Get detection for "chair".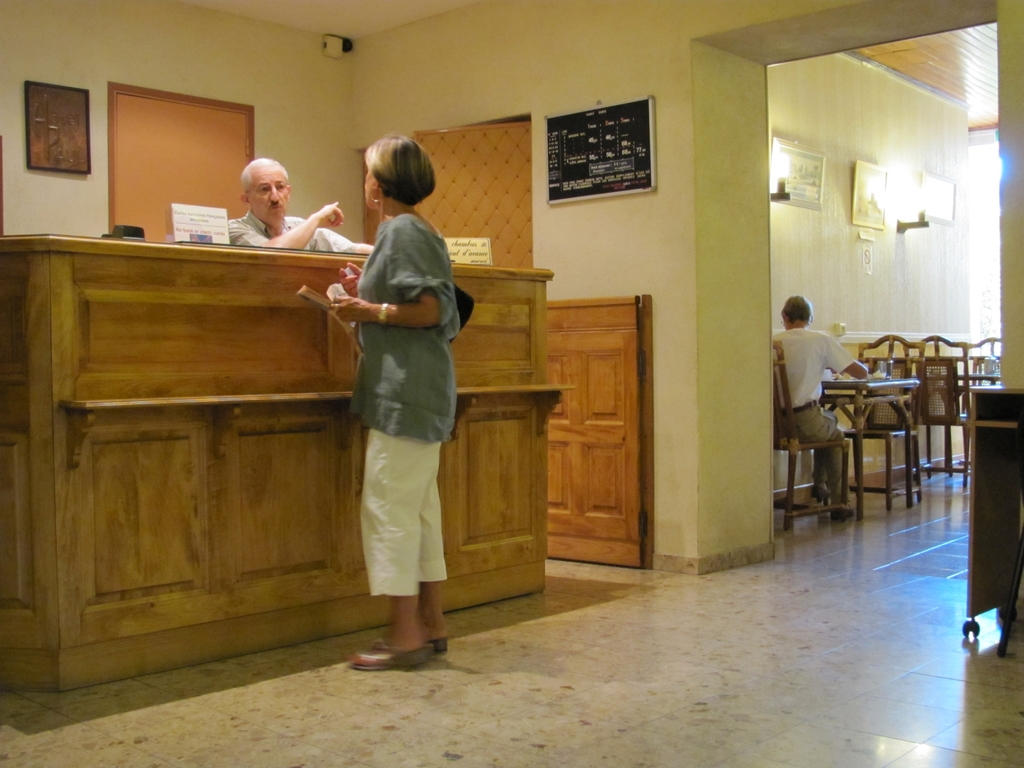
Detection: pyautogui.locateOnScreen(845, 331, 929, 522).
